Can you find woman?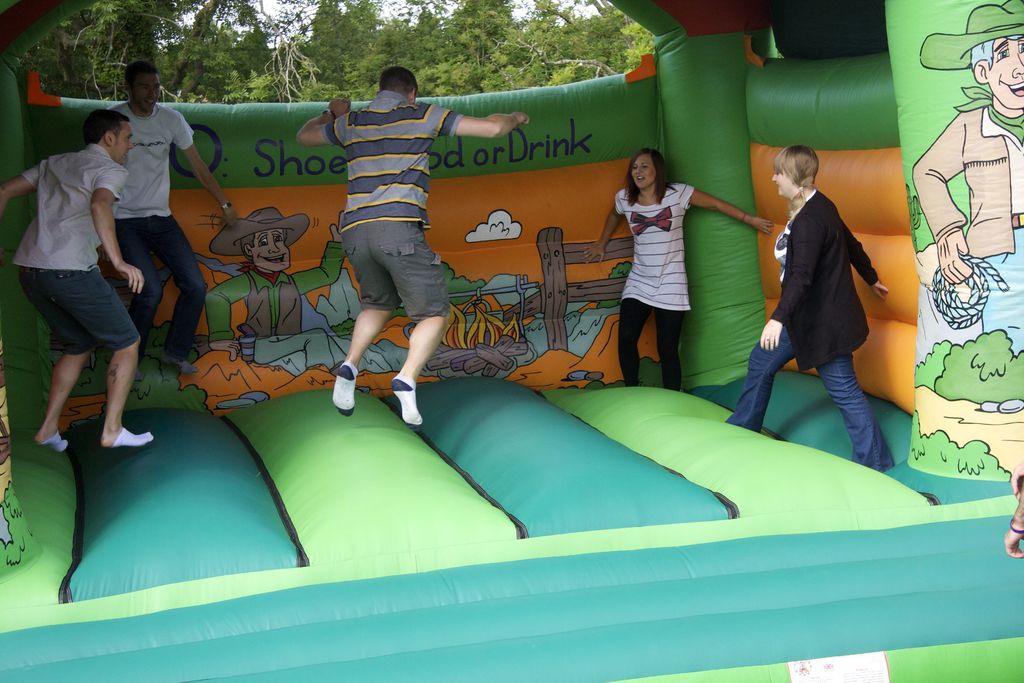
Yes, bounding box: select_region(740, 136, 883, 448).
